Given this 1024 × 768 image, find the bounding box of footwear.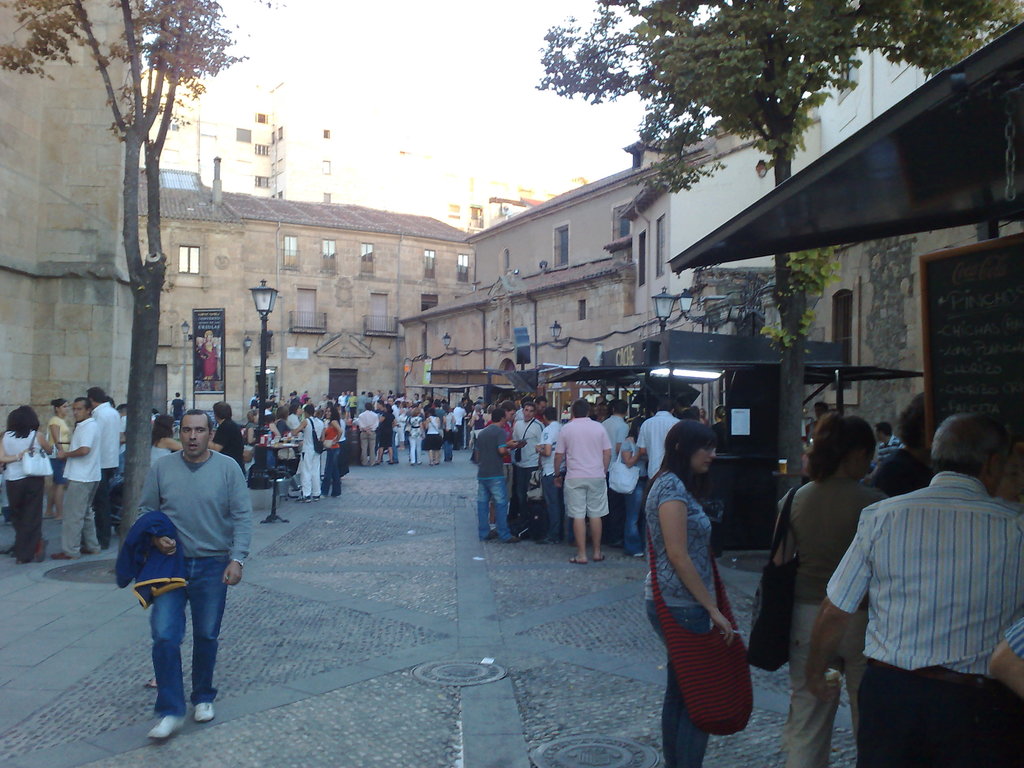
BBox(595, 552, 605, 563).
